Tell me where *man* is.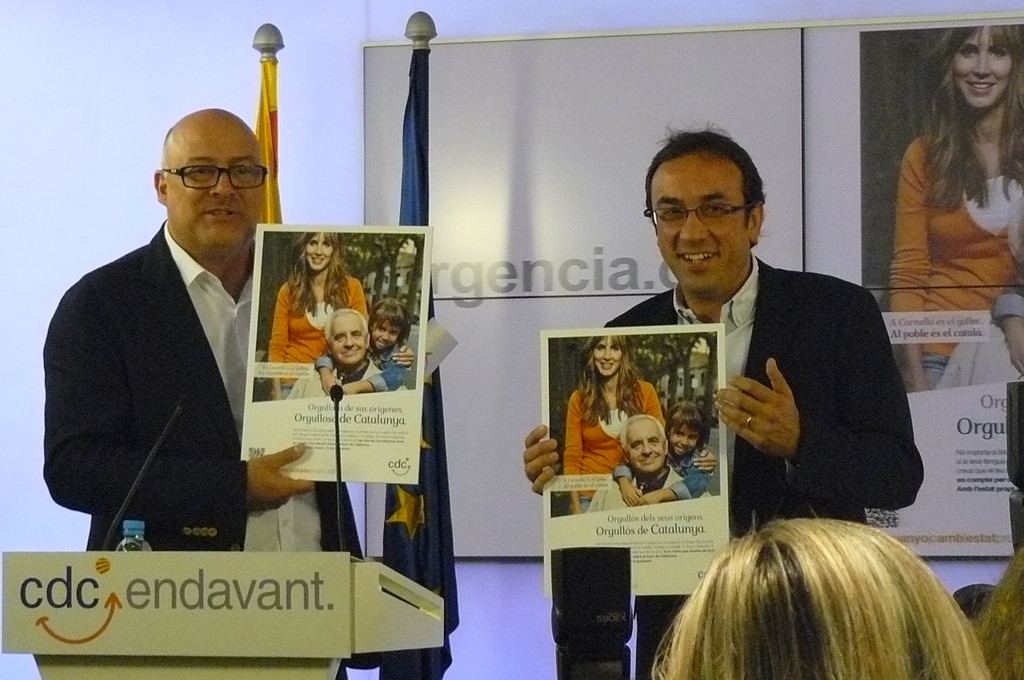
*man* is at bbox=[42, 106, 380, 679].
